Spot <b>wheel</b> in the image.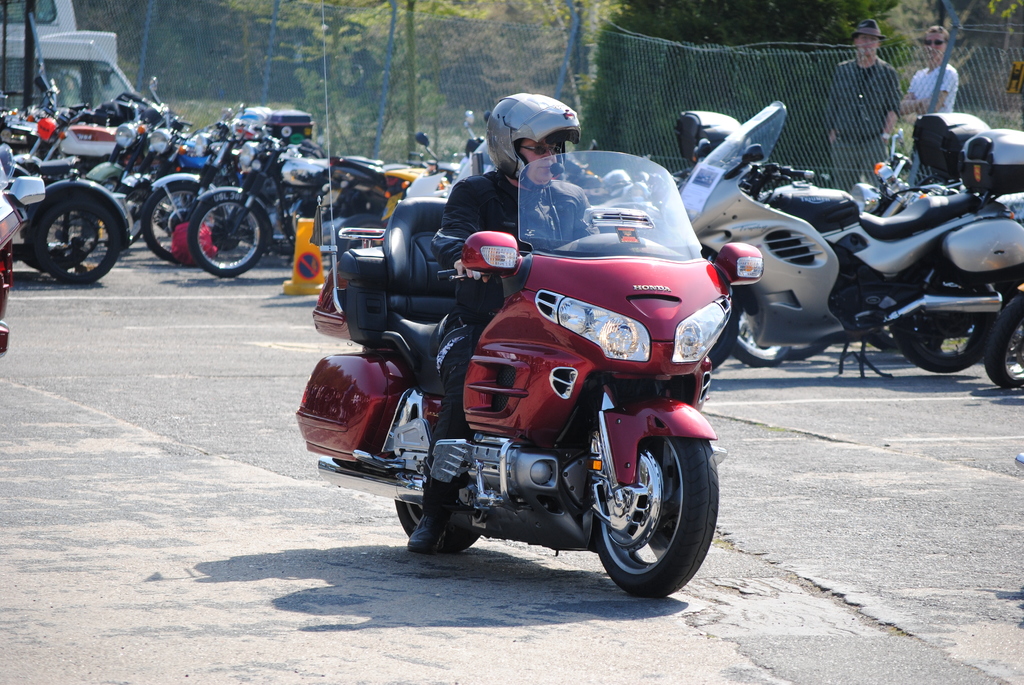
<b>wheel</b> found at l=595, t=441, r=721, b=599.
